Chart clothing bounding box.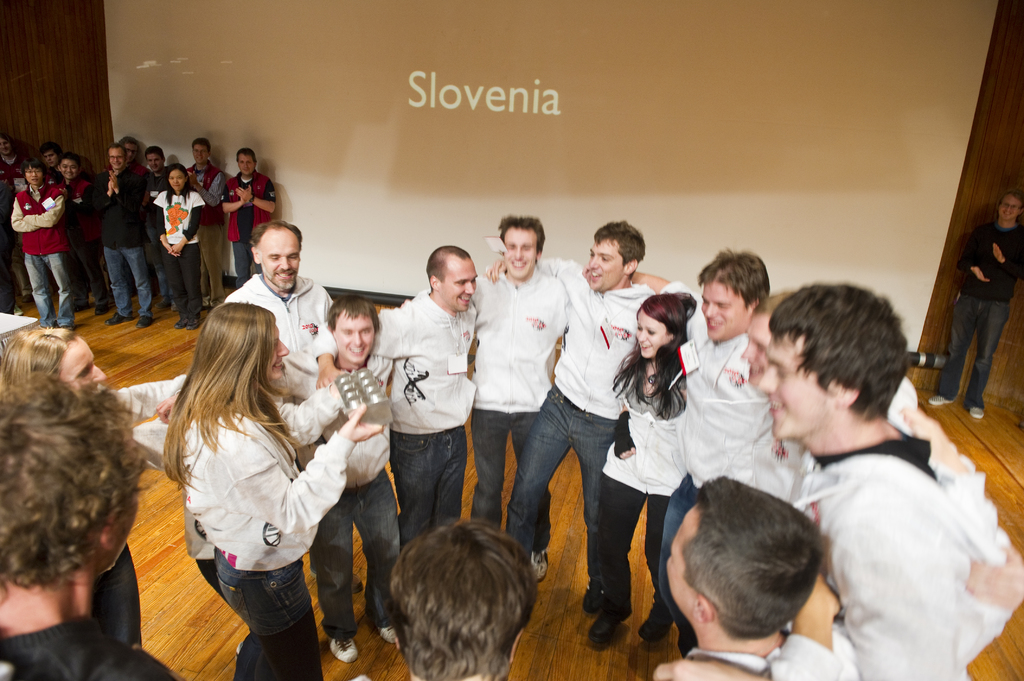
Charted: (x1=506, y1=385, x2=621, y2=581).
